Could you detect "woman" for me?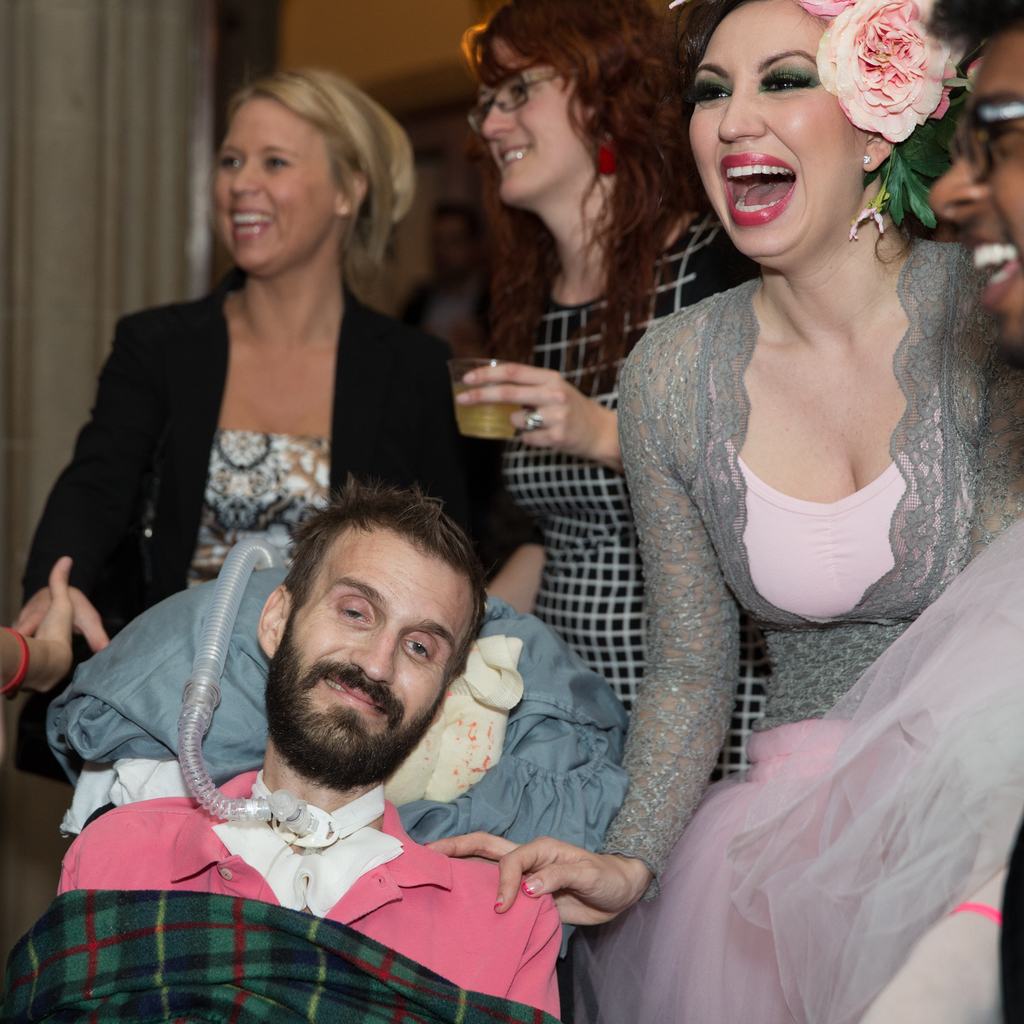
Detection result: 16,69,560,796.
